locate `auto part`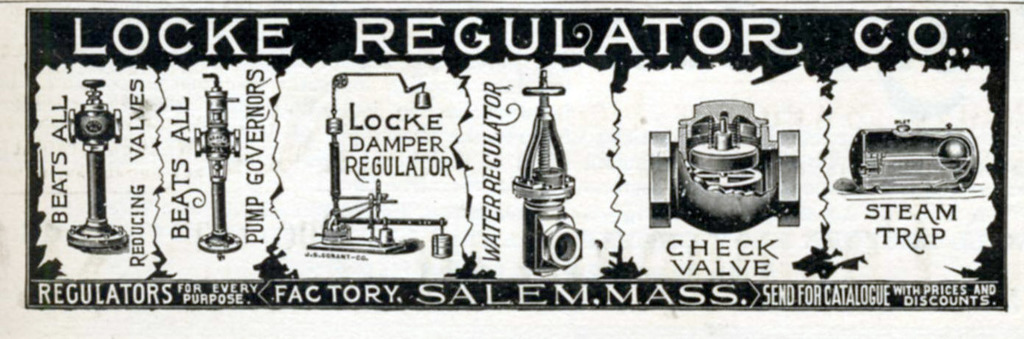
bbox=[57, 71, 127, 263]
